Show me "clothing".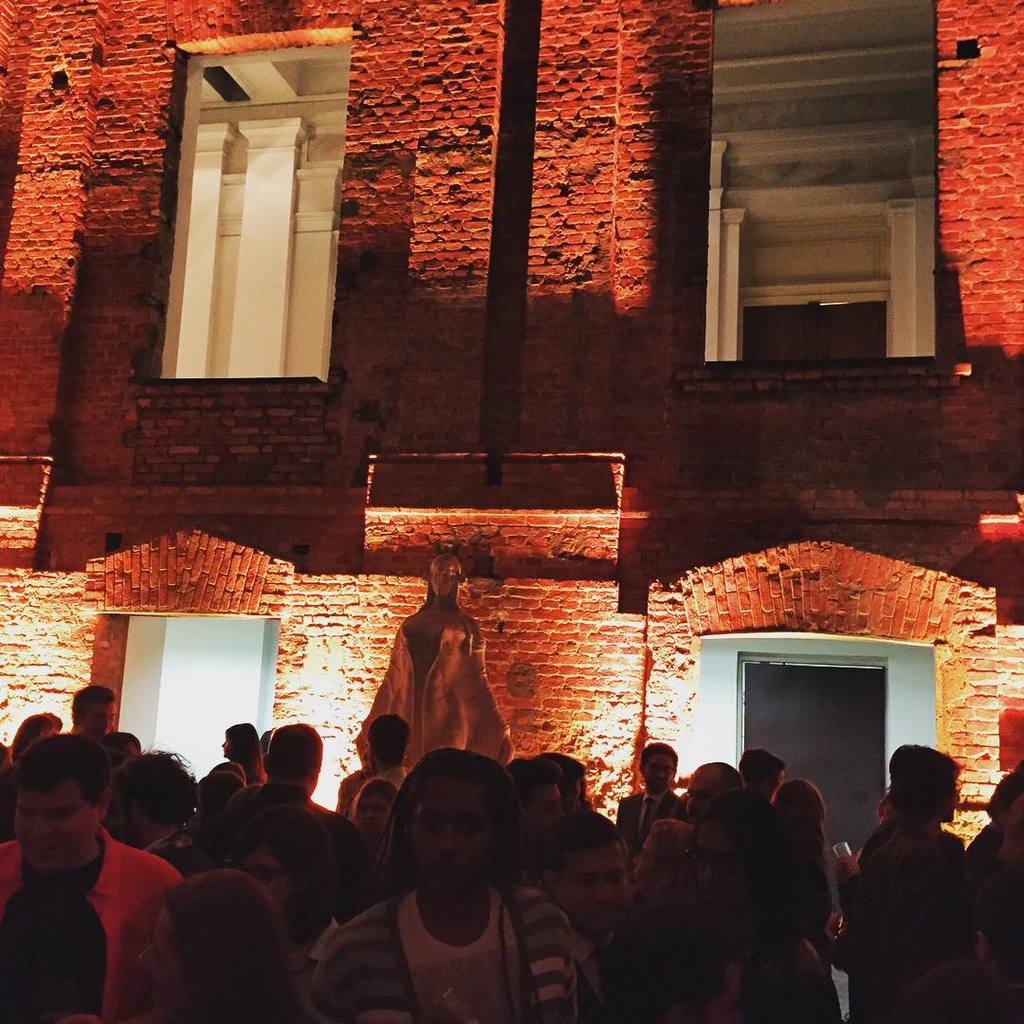
"clothing" is here: Rect(0, 835, 175, 1023).
